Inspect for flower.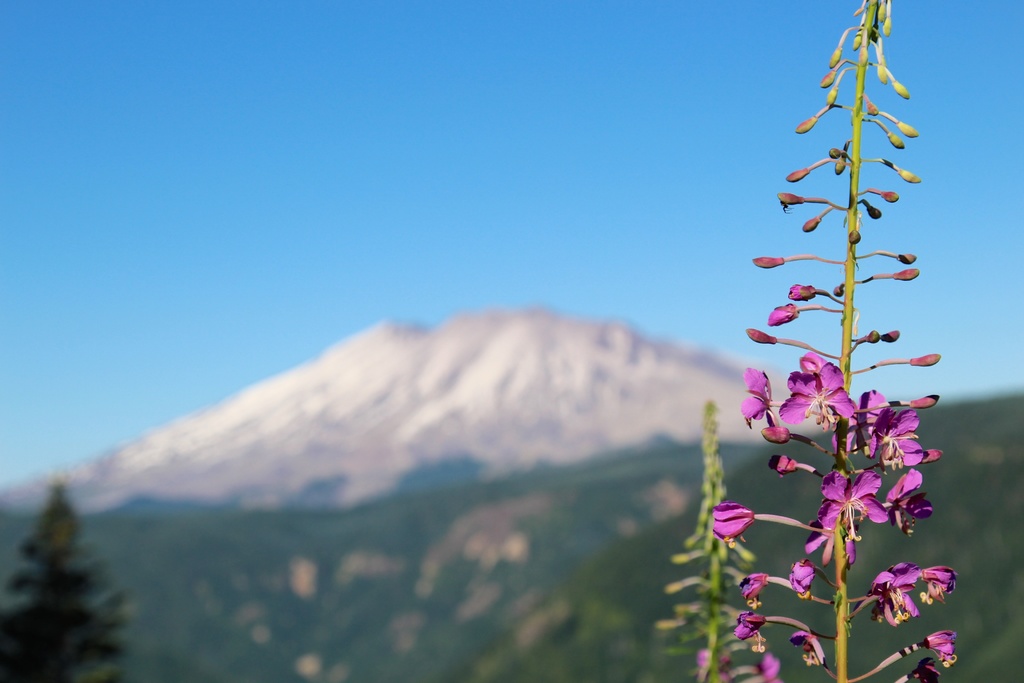
Inspection: {"left": 750, "top": 646, "right": 779, "bottom": 680}.
